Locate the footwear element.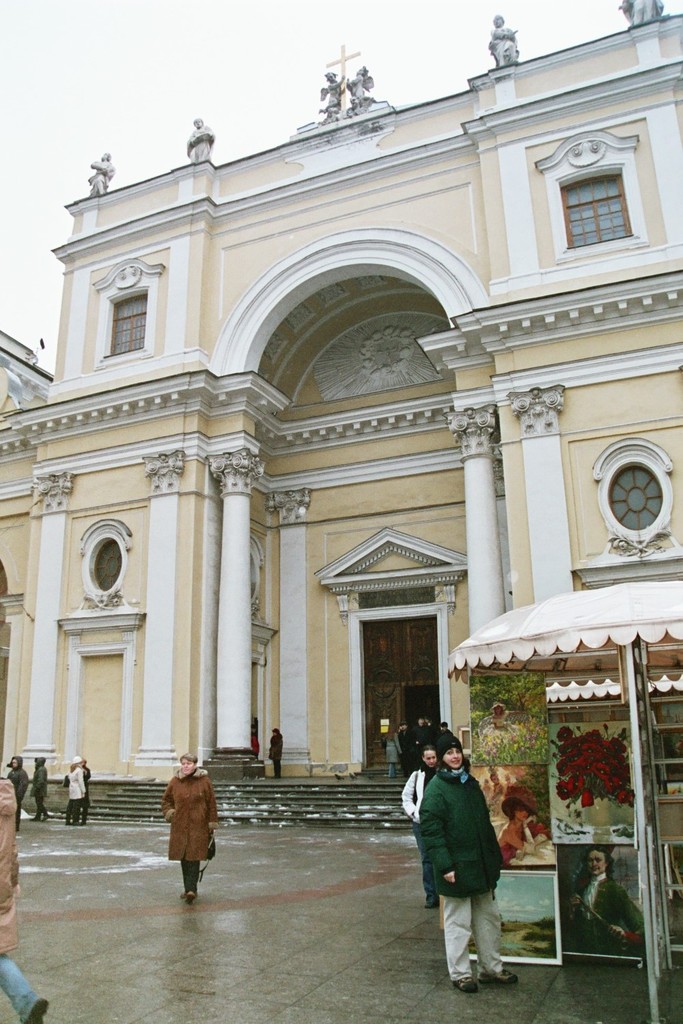
Element bbox: <region>477, 969, 520, 988</region>.
